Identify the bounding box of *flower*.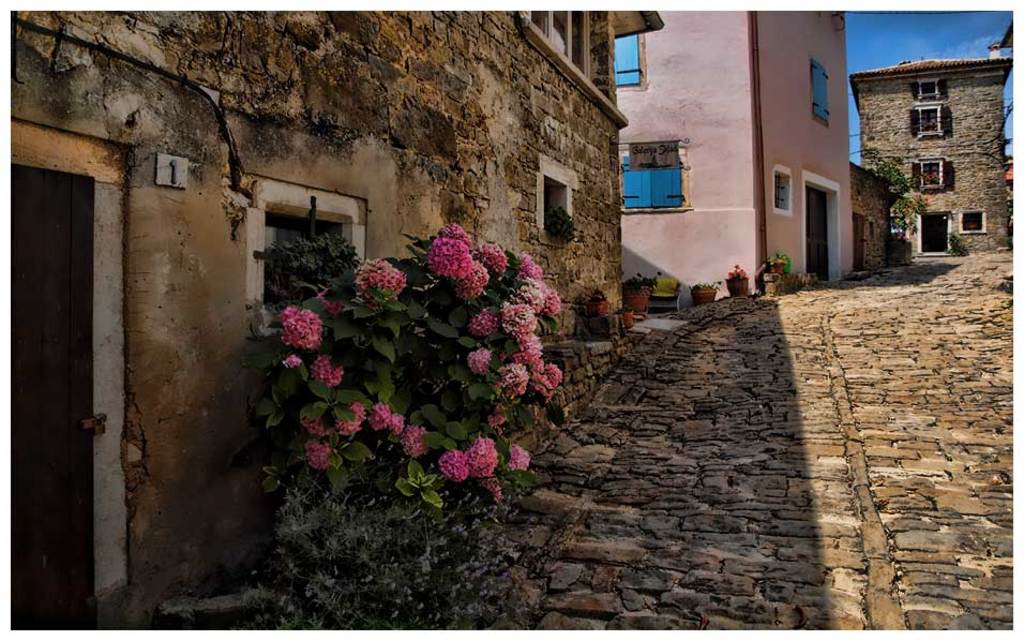
select_region(315, 352, 344, 386).
